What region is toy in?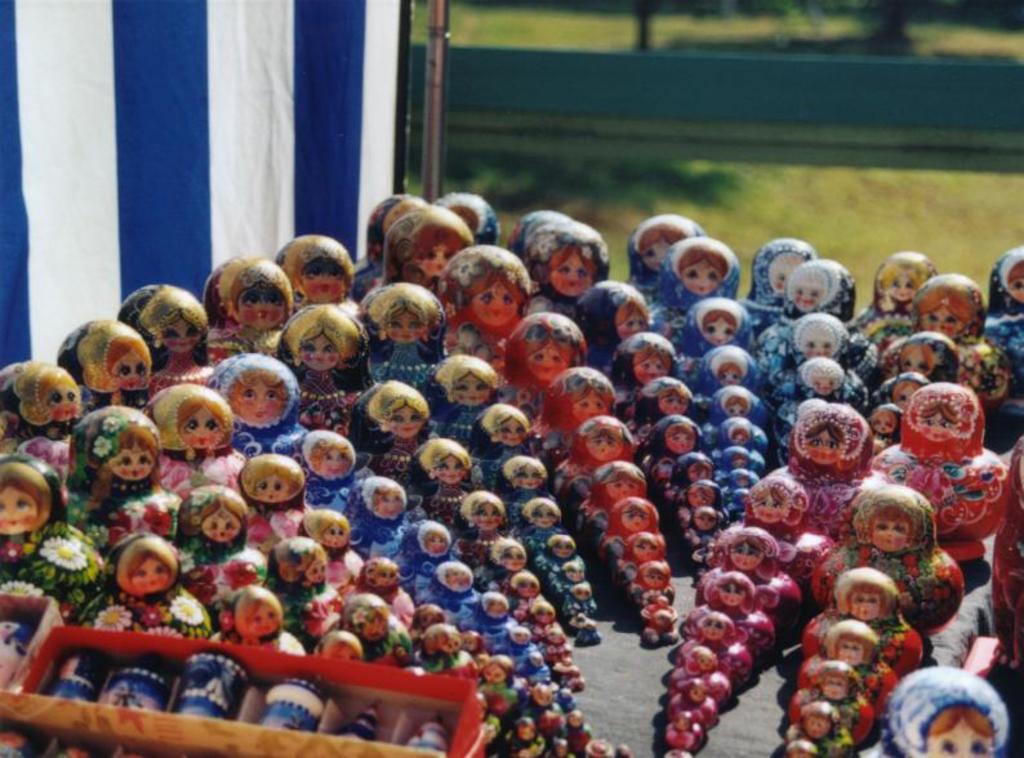
bbox(758, 309, 859, 411).
